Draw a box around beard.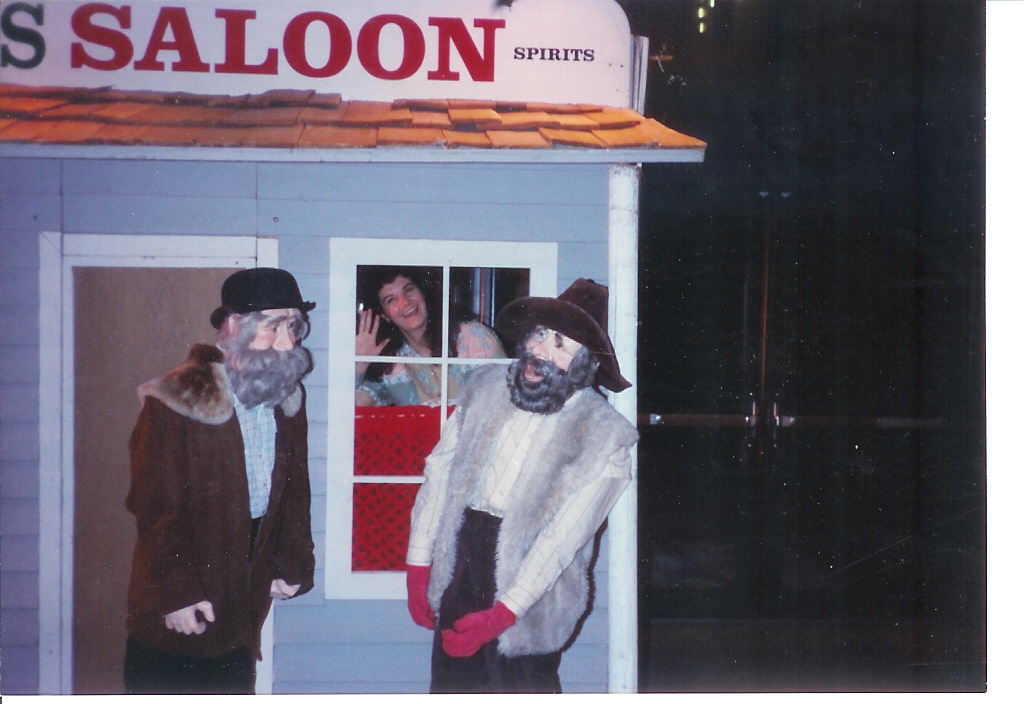
[left=509, top=363, right=582, bottom=411].
